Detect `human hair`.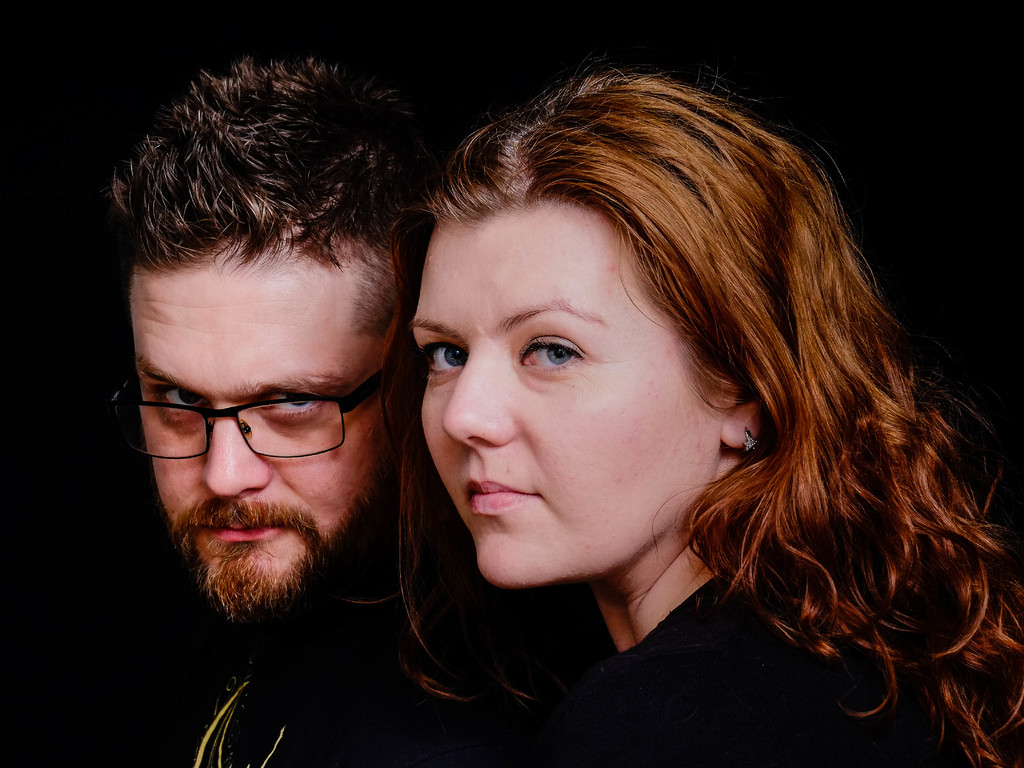
Detected at (125,59,419,334).
